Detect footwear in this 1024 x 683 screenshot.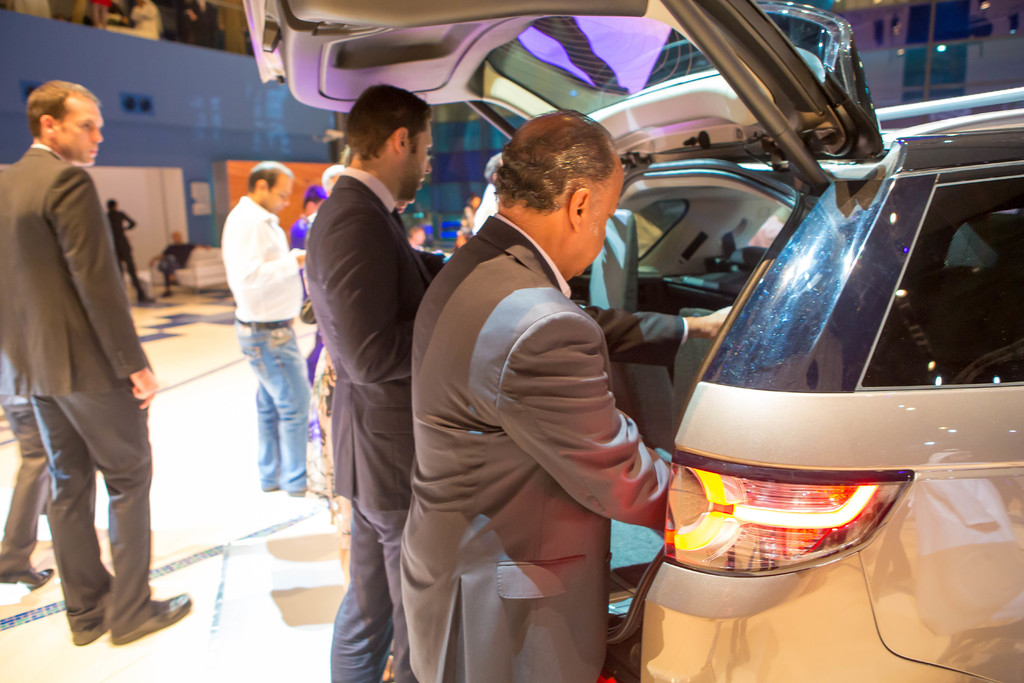
Detection: [left=72, top=620, right=125, bottom=648].
